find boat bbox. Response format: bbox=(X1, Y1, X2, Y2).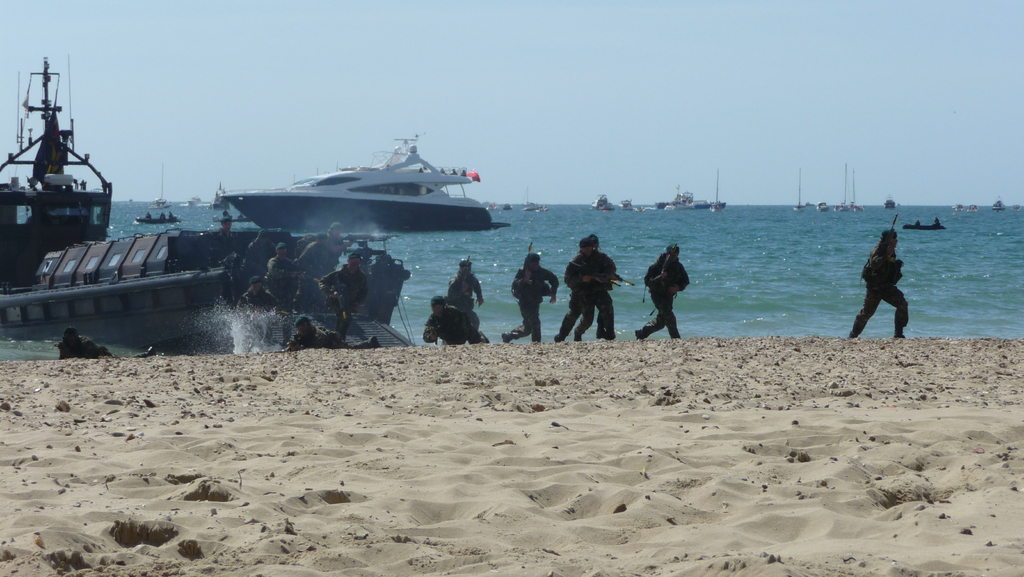
bbox=(148, 167, 172, 211).
